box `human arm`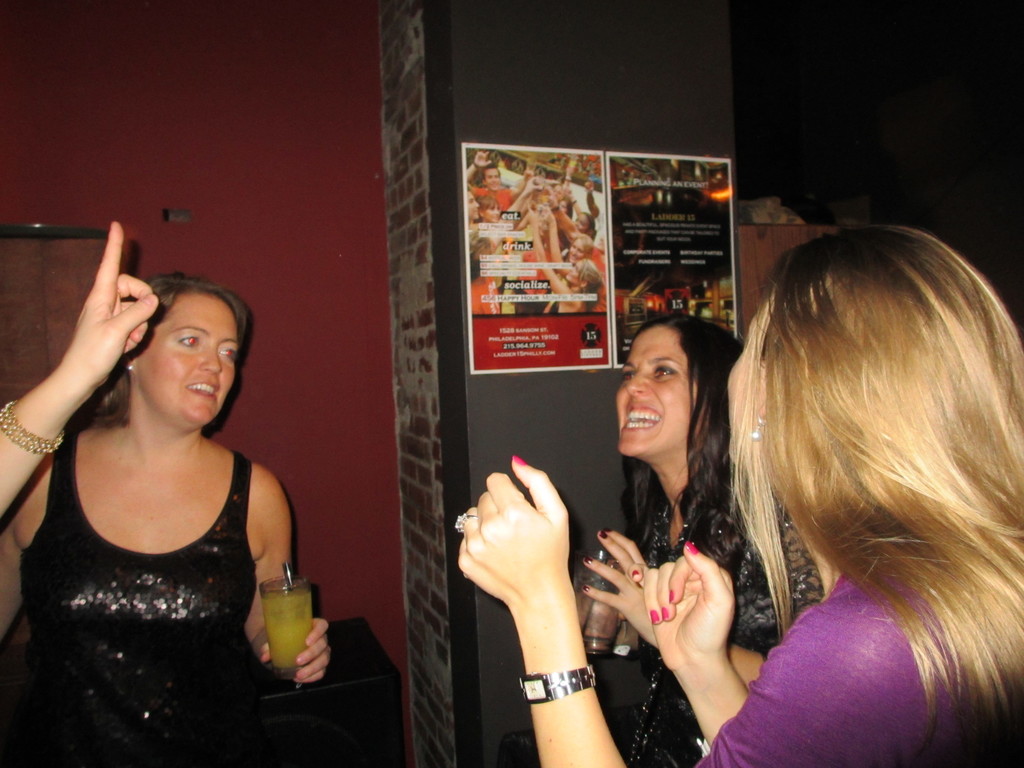
detection(0, 513, 24, 627)
